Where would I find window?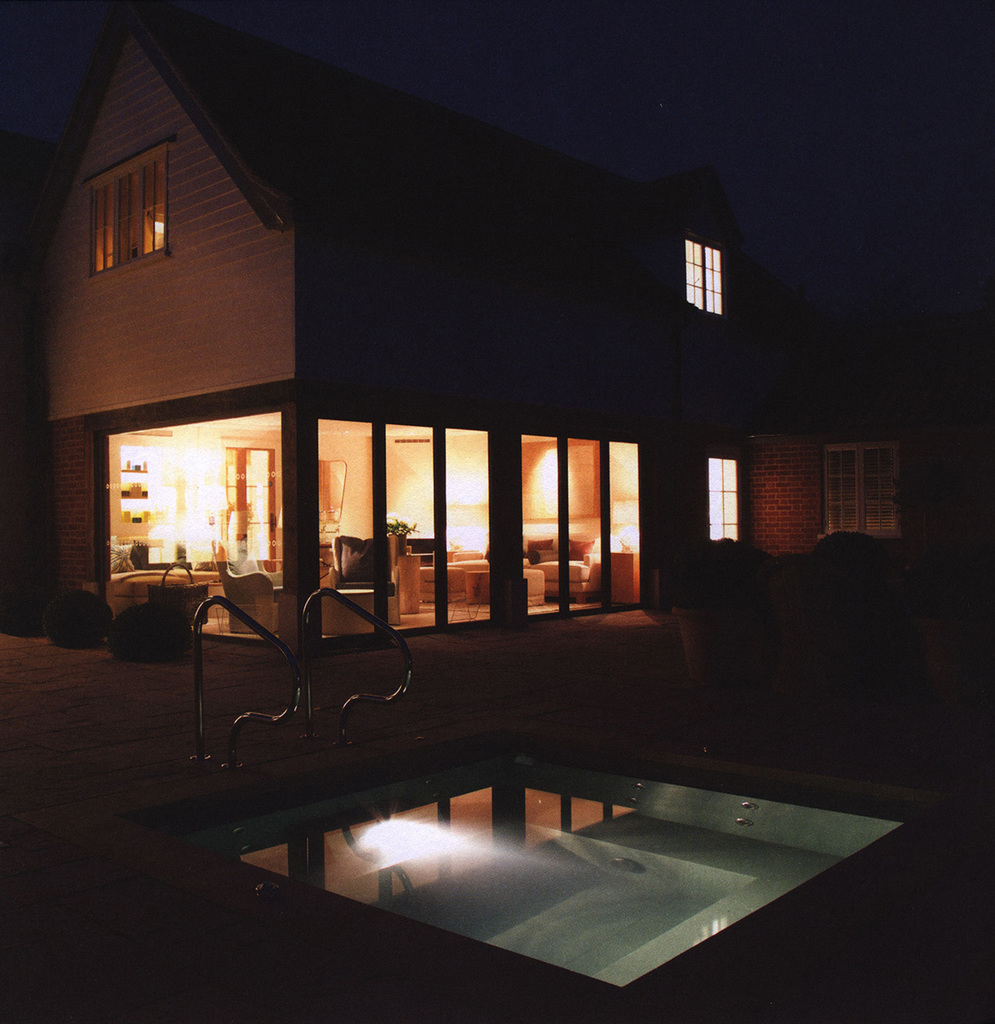
At <region>810, 441, 901, 538</region>.
